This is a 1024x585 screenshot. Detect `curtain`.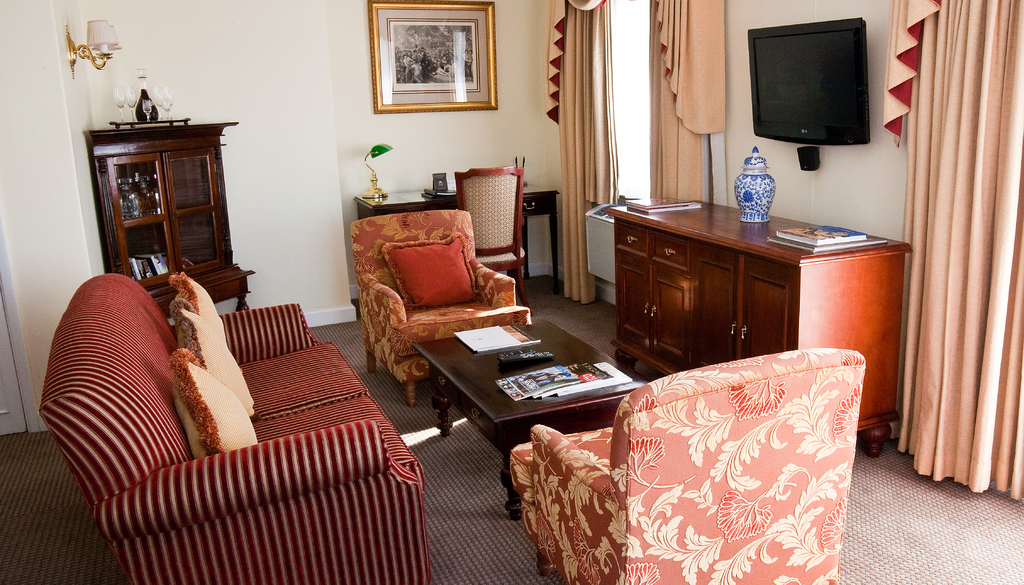
bbox(544, 0, 611, 312).
